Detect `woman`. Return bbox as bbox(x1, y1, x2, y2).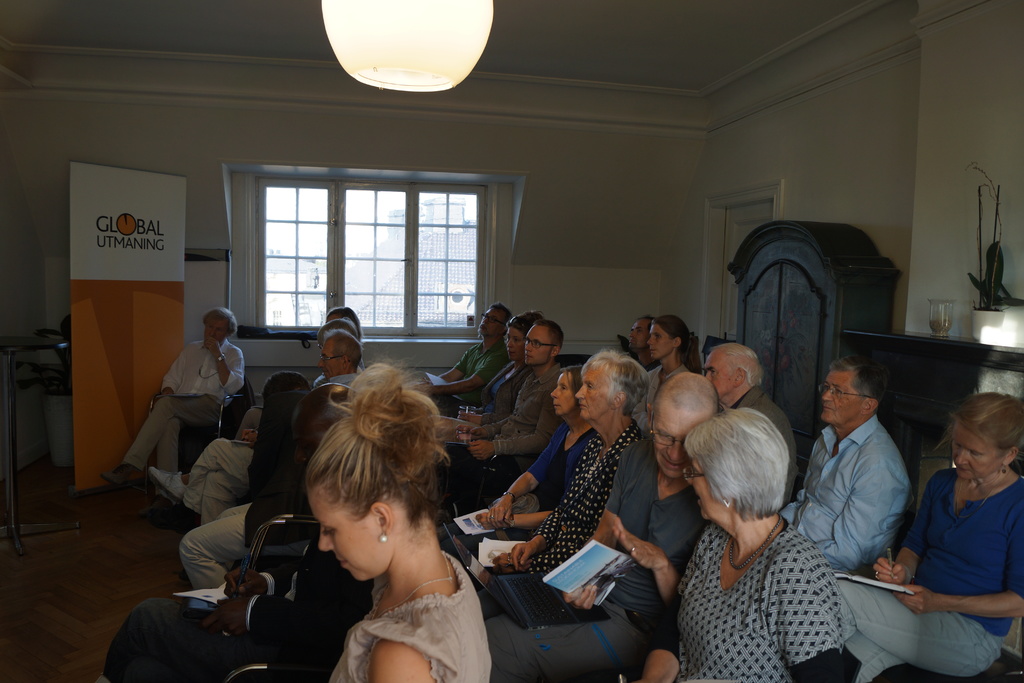
bbox(644, 313, 700, 395).
